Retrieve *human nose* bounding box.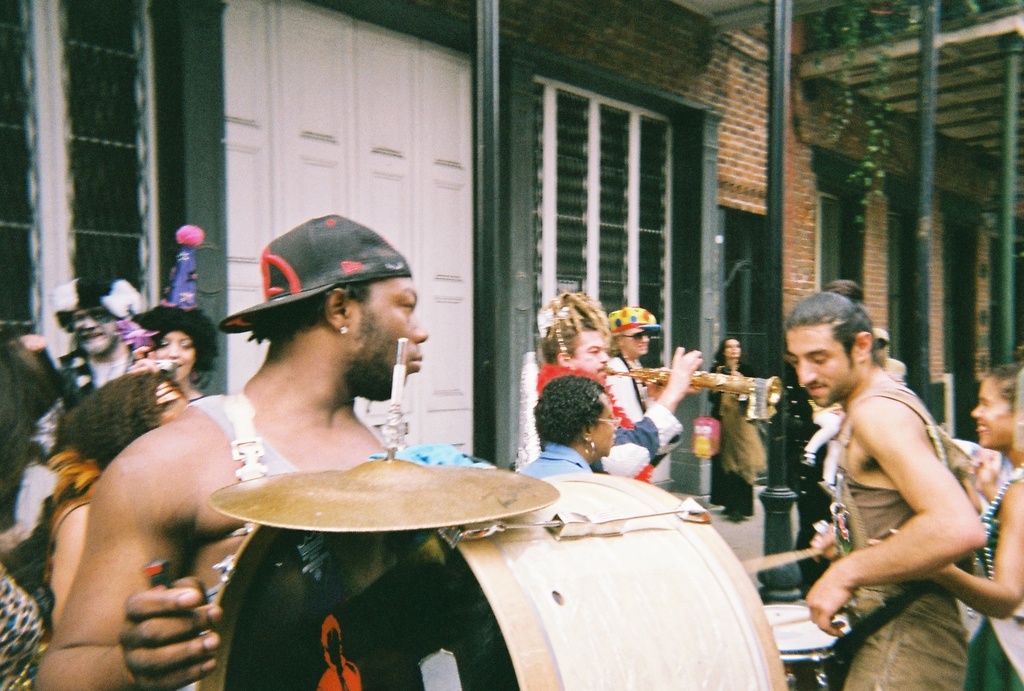
Bounding box: [799, 357, 817, 384].
